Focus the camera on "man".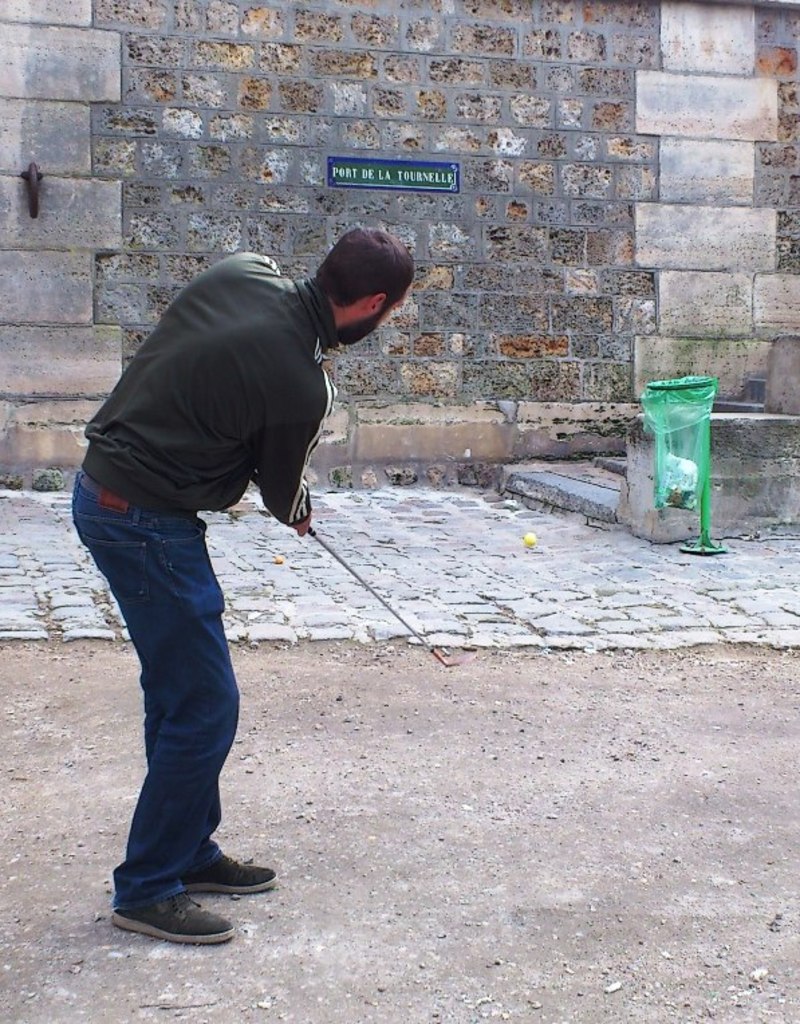
Focus region: <box>58,198,409,933</box>.
